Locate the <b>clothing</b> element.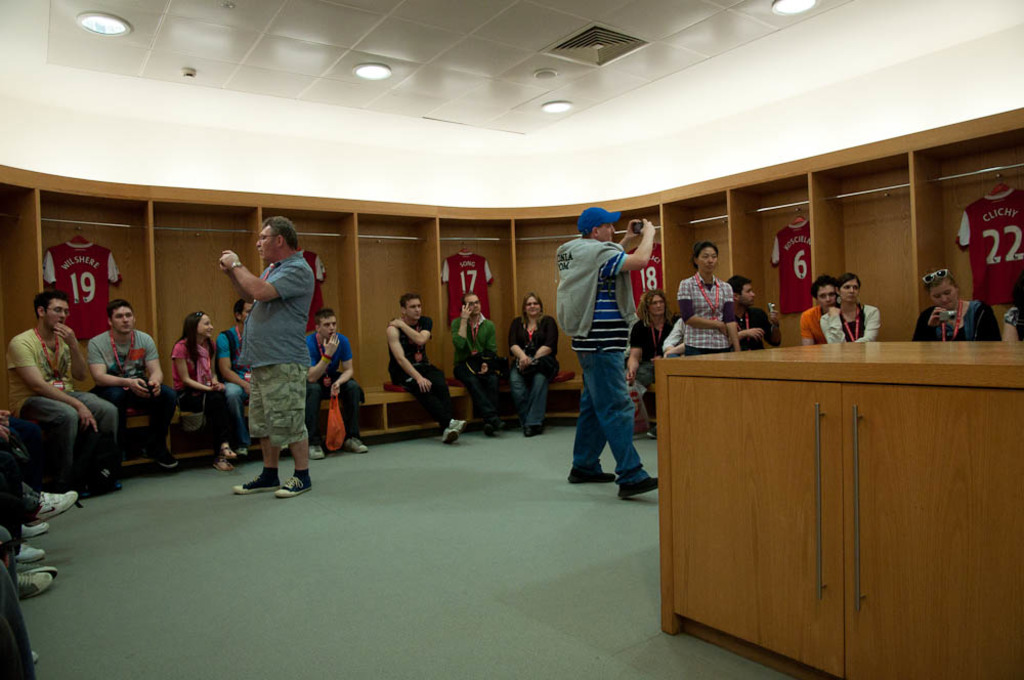
Element bbox: 515/317/558/428.
